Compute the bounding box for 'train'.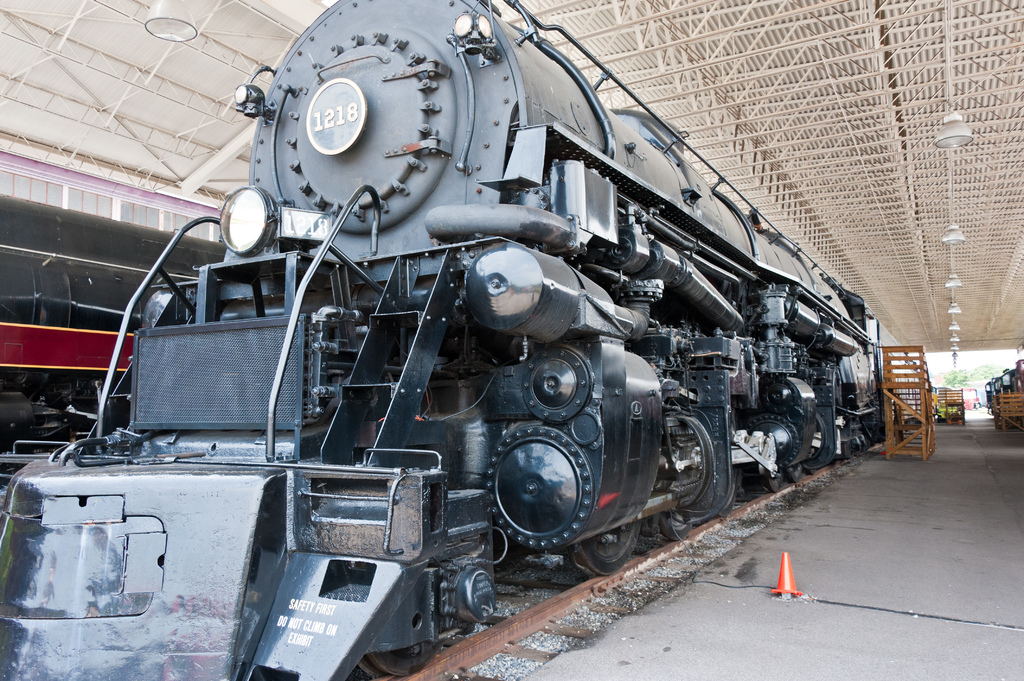
BBox(0, 191, 221, 471).
